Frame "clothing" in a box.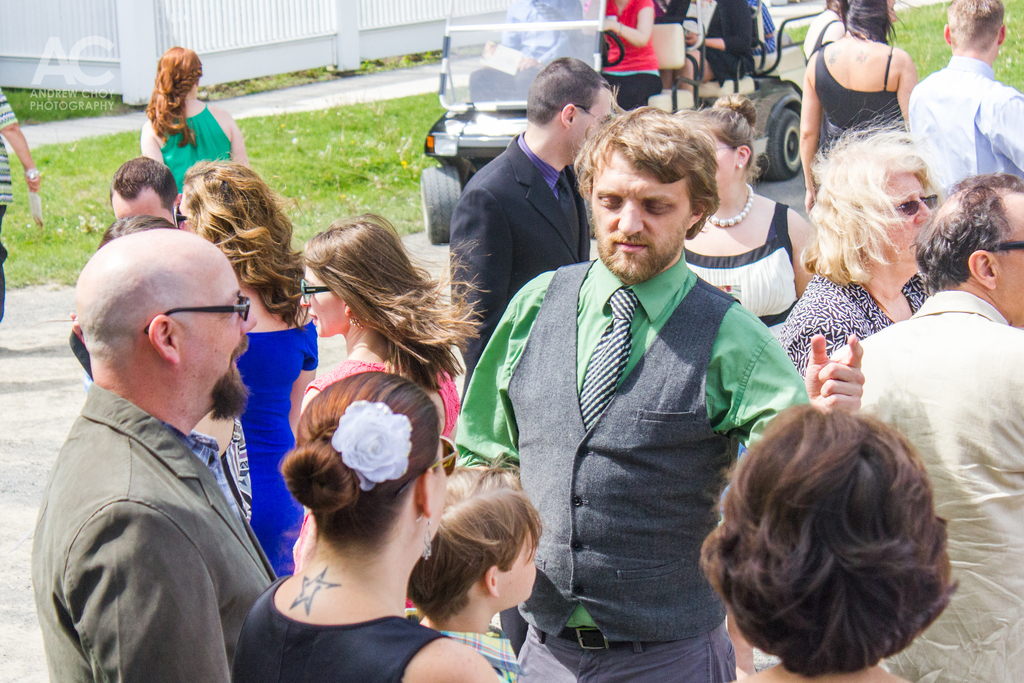
670, 0, 750, 79.
